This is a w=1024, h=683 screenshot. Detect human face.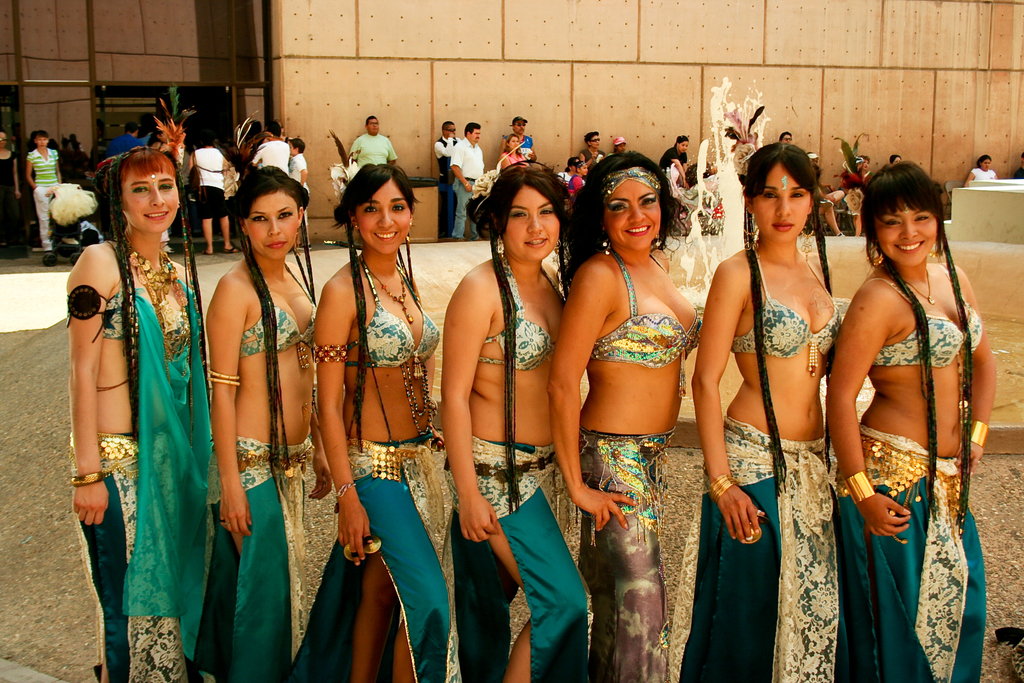
detection(118, 172, 180, 230).
